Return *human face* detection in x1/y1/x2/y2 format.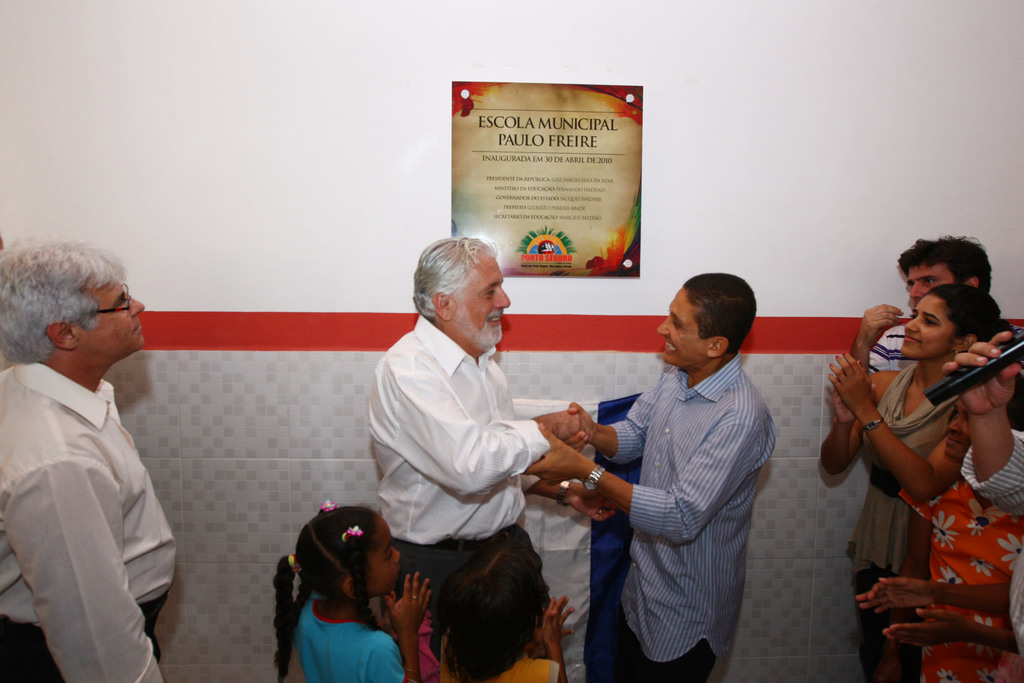
903/264/959/308.
